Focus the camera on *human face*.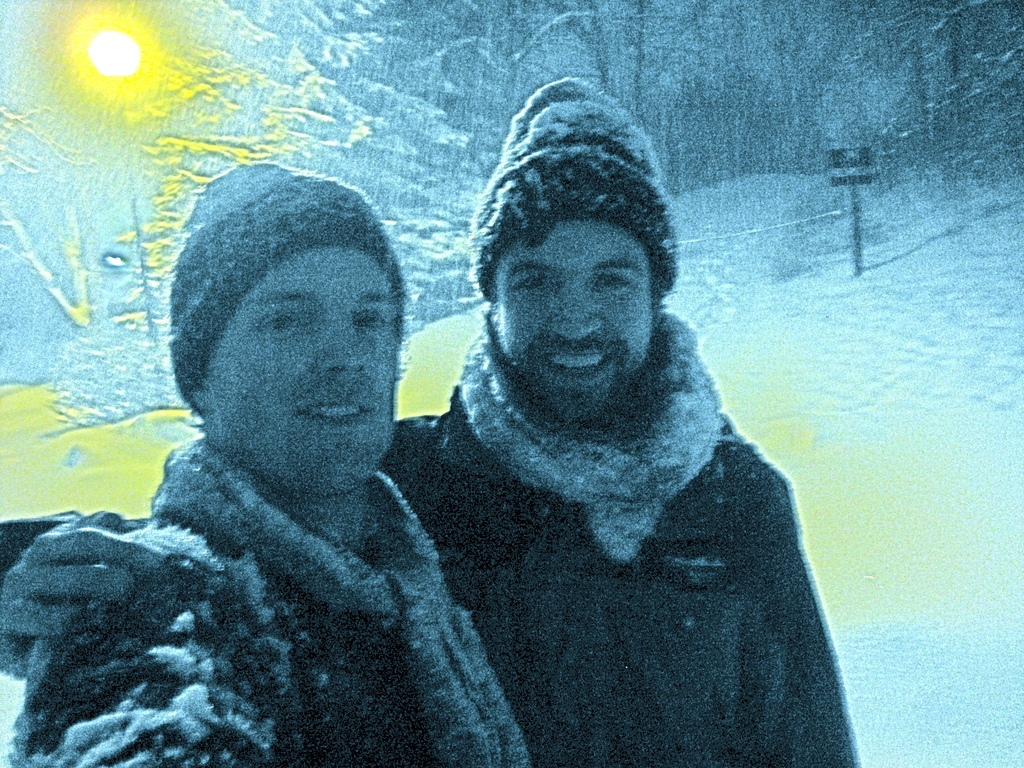
Focus region: detection(207, 245, 392, 497).
